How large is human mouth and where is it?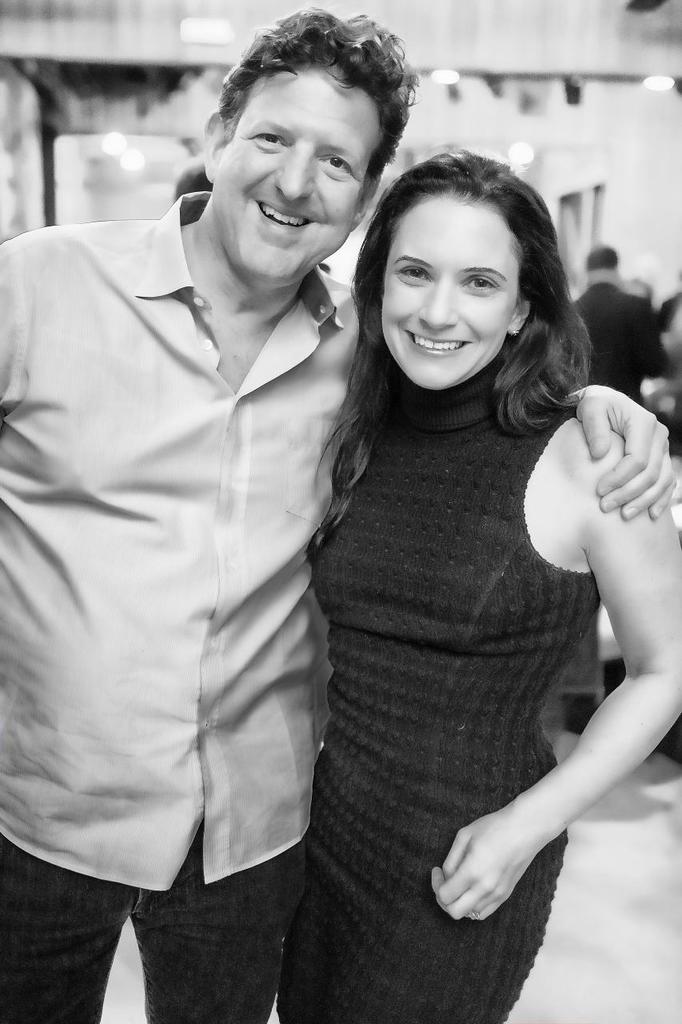
Bounding box: bbox=[255, 201, 309, 225].
